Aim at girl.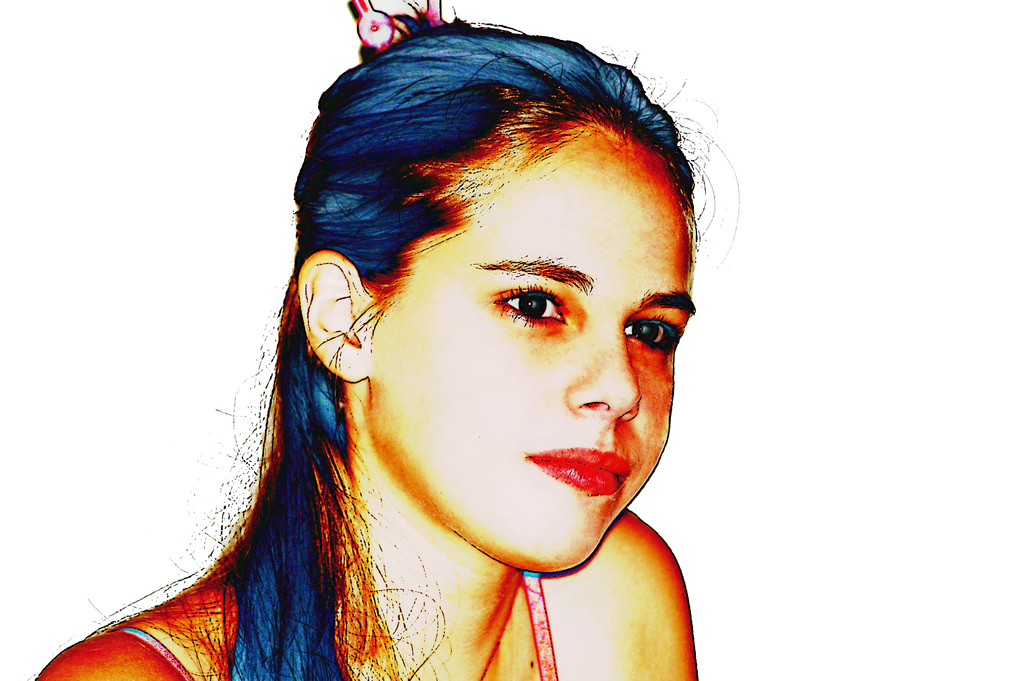
Aimed at <bbox>29, 0, 744, 680</bbox>.
